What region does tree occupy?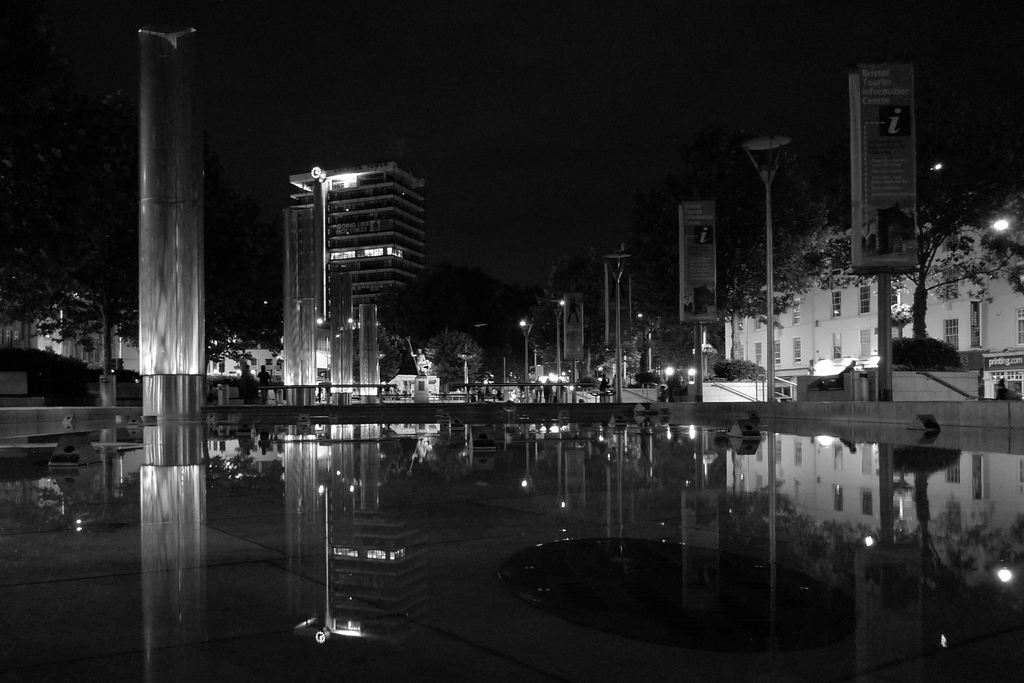
x1=344 y1=318 x2=406 y2=399.
